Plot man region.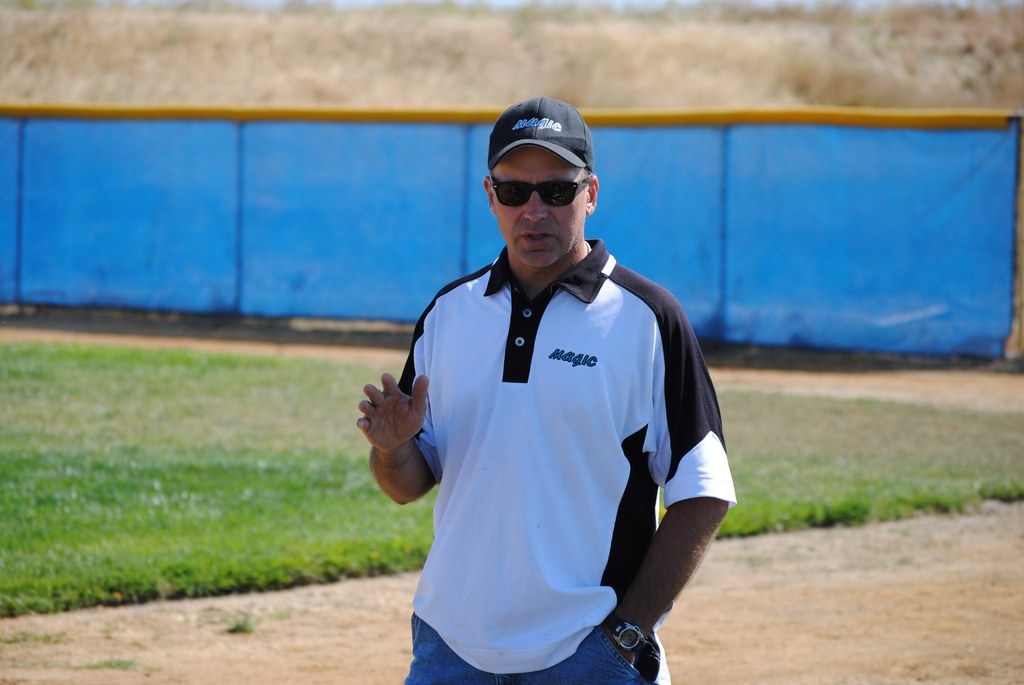
Plotted at (left=367, top=93, right=723, bottom=681).
